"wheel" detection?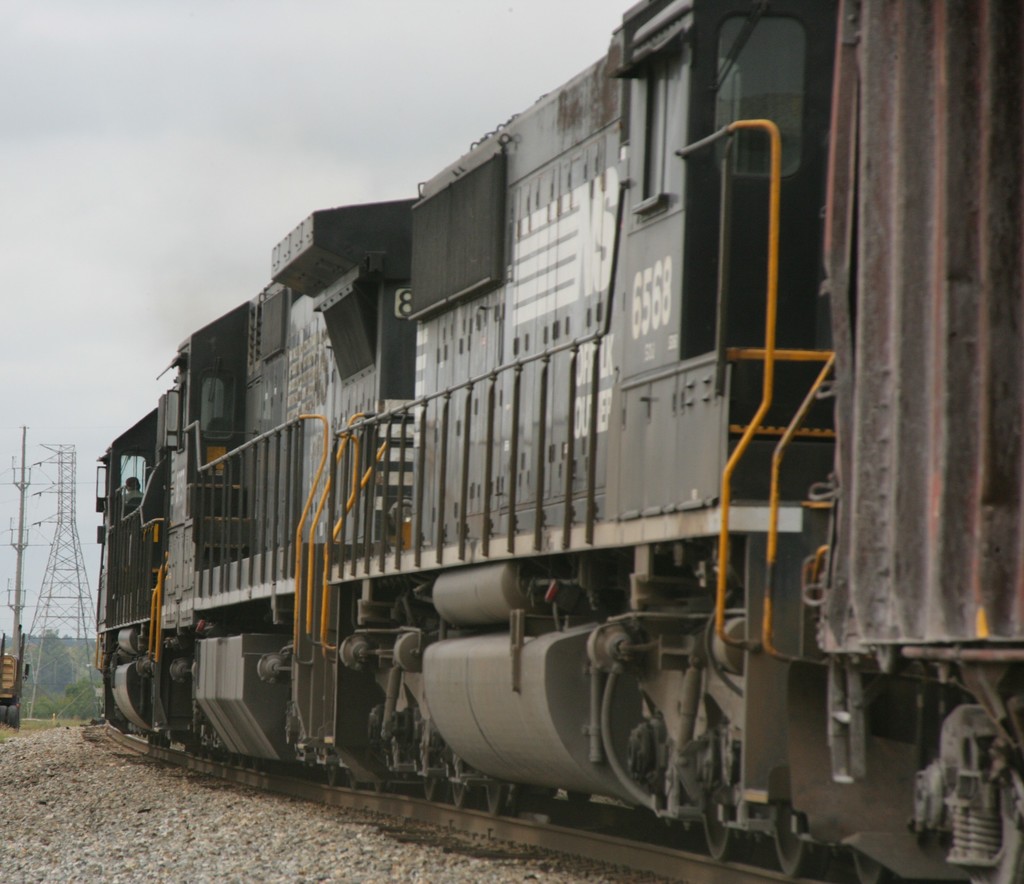
box(326, 765, 339, 785)
